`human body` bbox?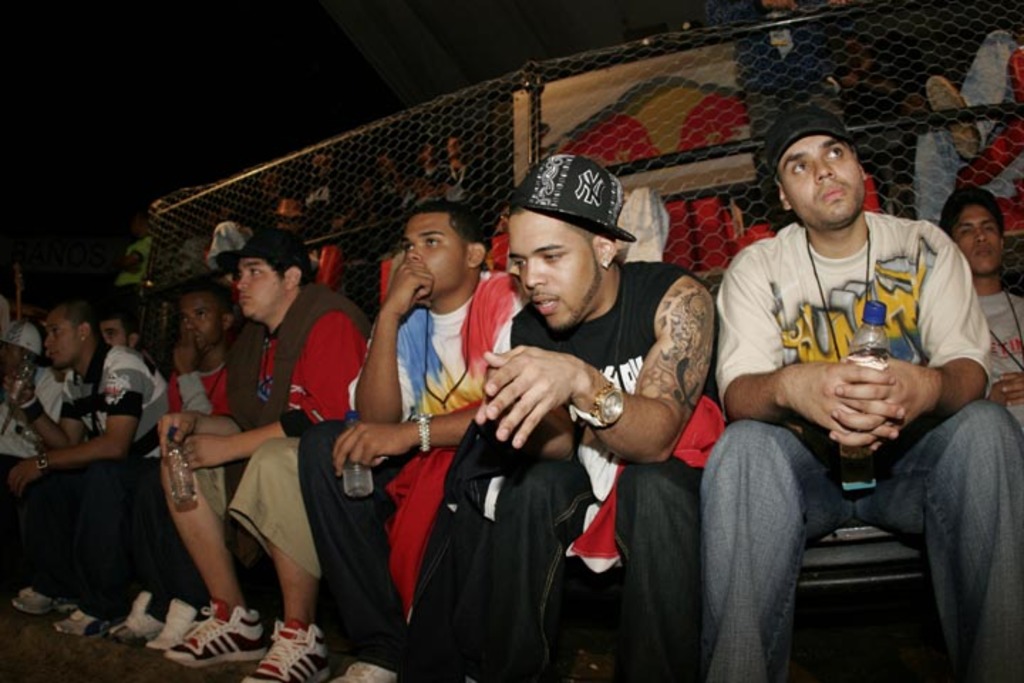
(311, 260, 525, 682)
